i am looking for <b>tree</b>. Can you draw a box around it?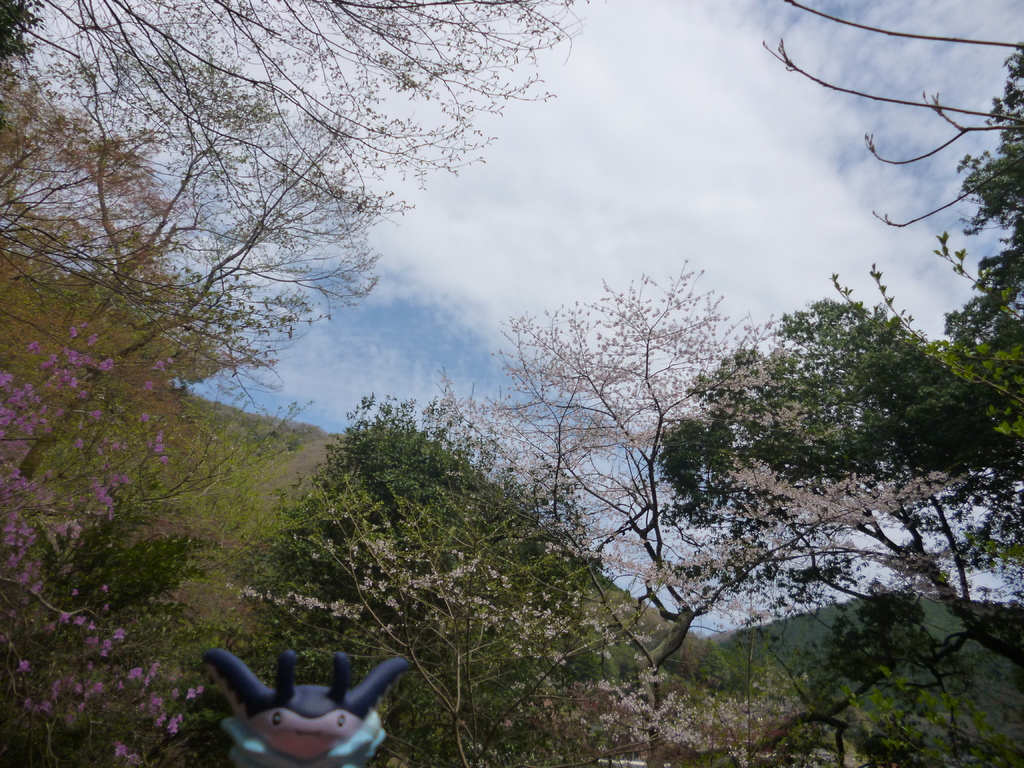
Sure, the bounding box is pyautogui.locateOnScreen(0, 0, 593, 767).
